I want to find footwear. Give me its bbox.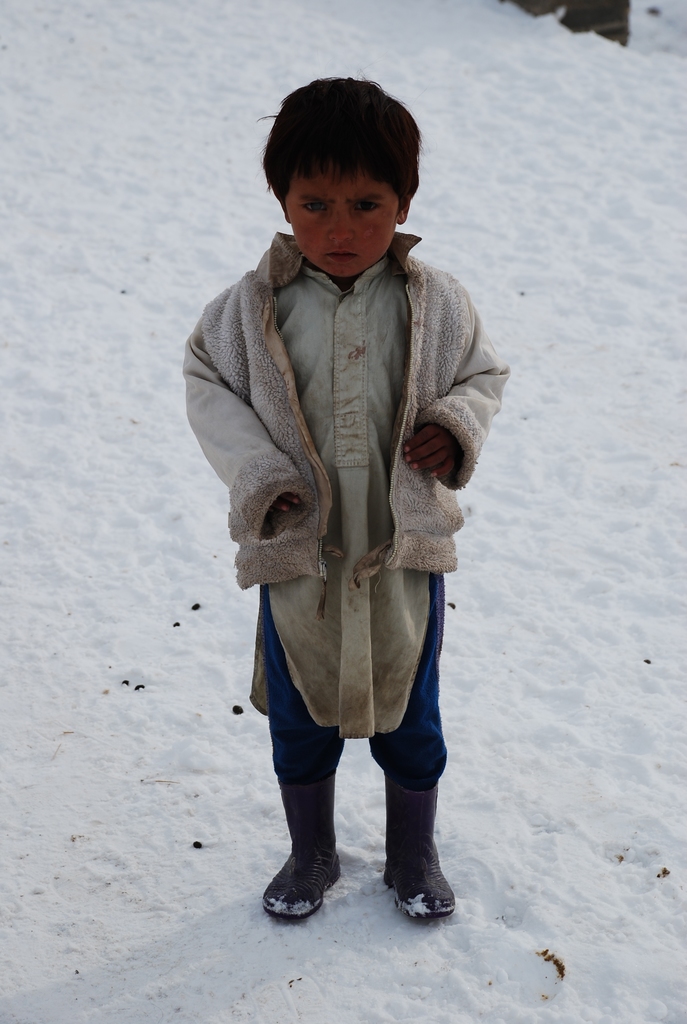
bbox(260, 843, 337, 920).
